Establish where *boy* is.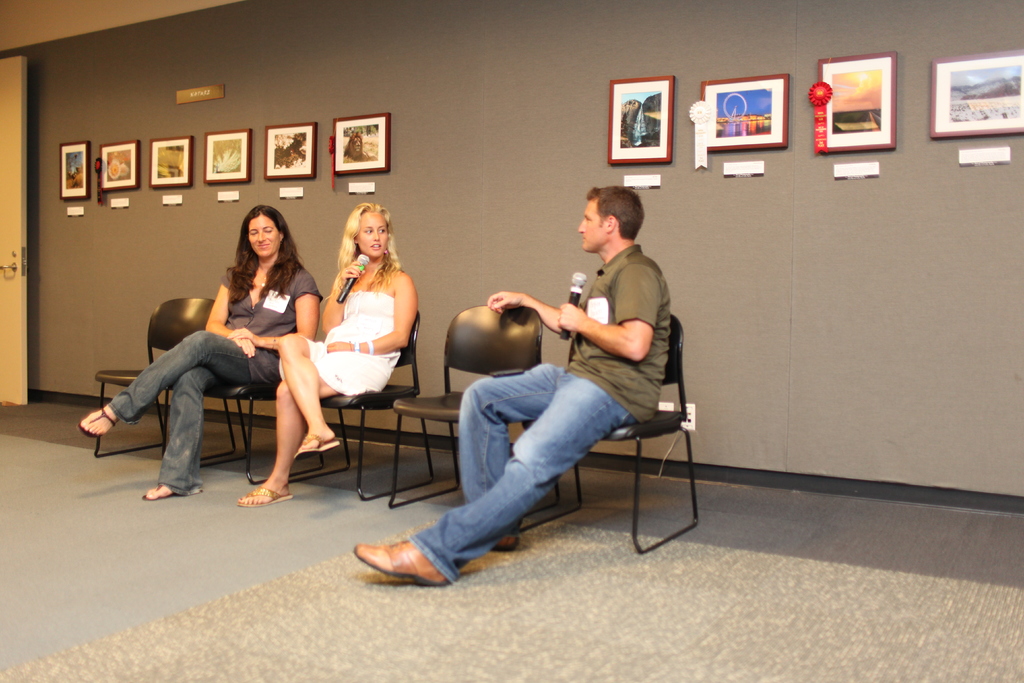
Established at locate(447, 196, 684, 556).
